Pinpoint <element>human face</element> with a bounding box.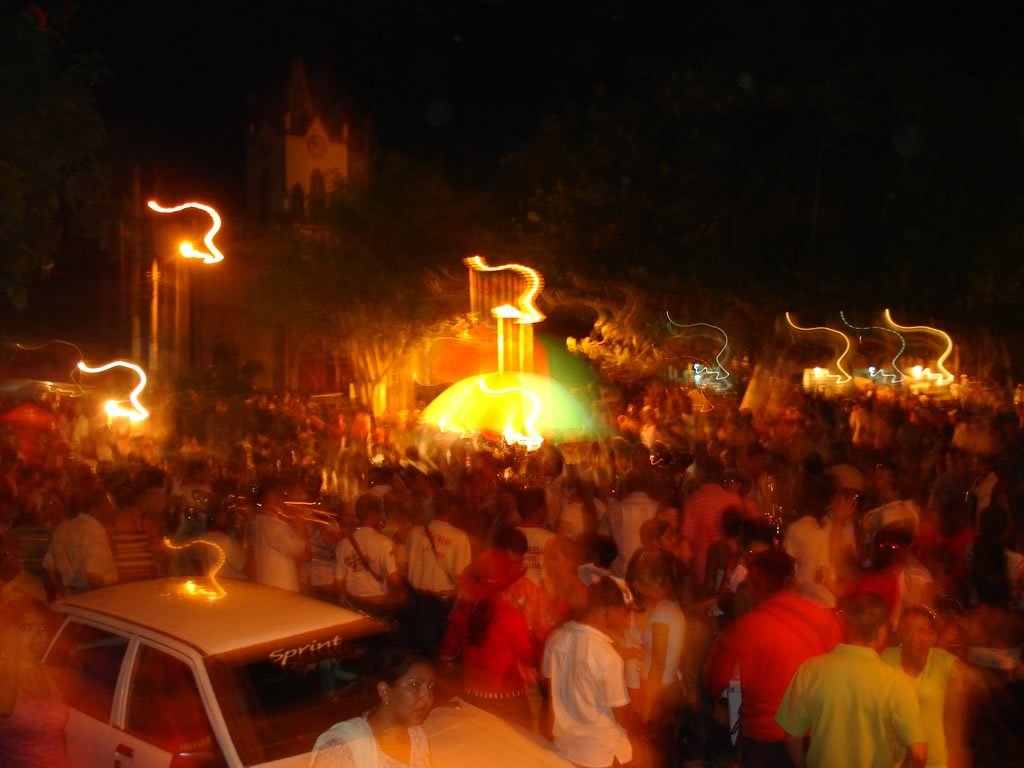
<region>390, 668, 440, 729</region>.
